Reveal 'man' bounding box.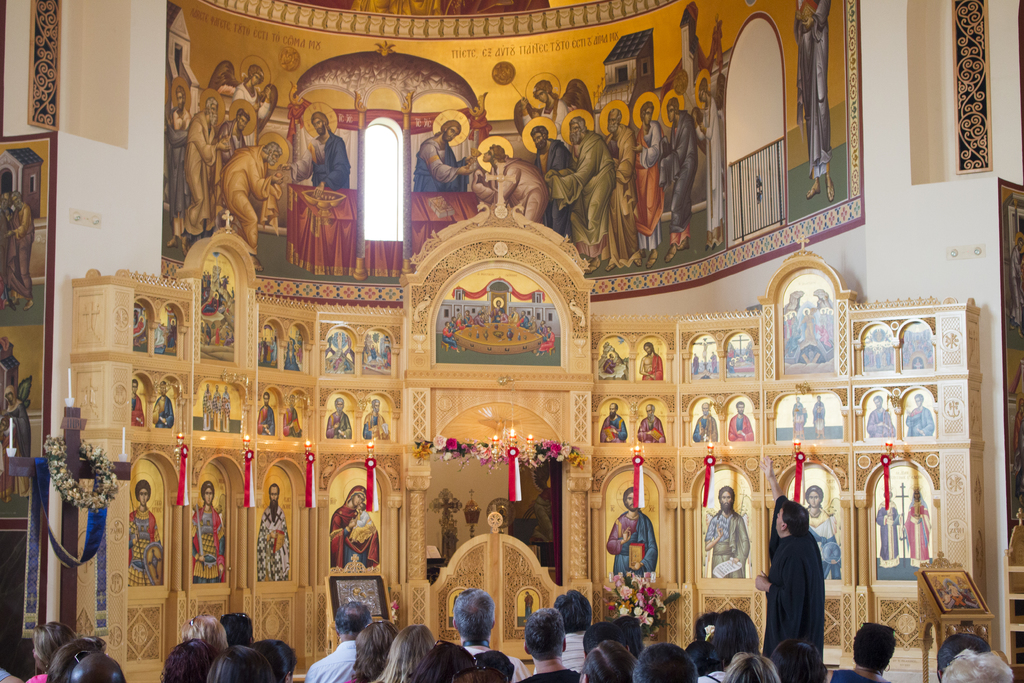
Revealed: box(174, 94, 224, 252).
